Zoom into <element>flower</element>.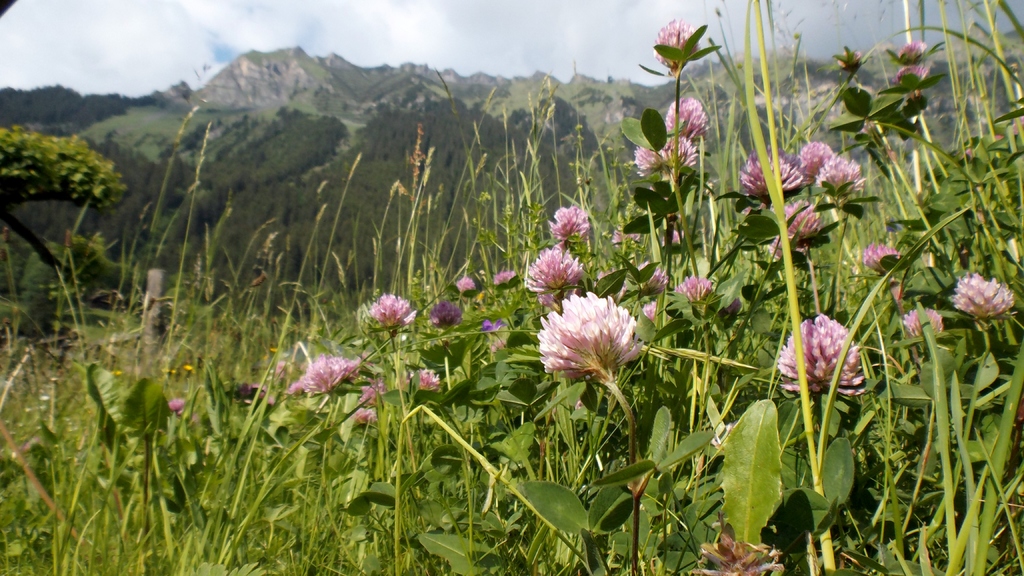
Zoom target: (left=644, top=295, right=661, bottom=323).
